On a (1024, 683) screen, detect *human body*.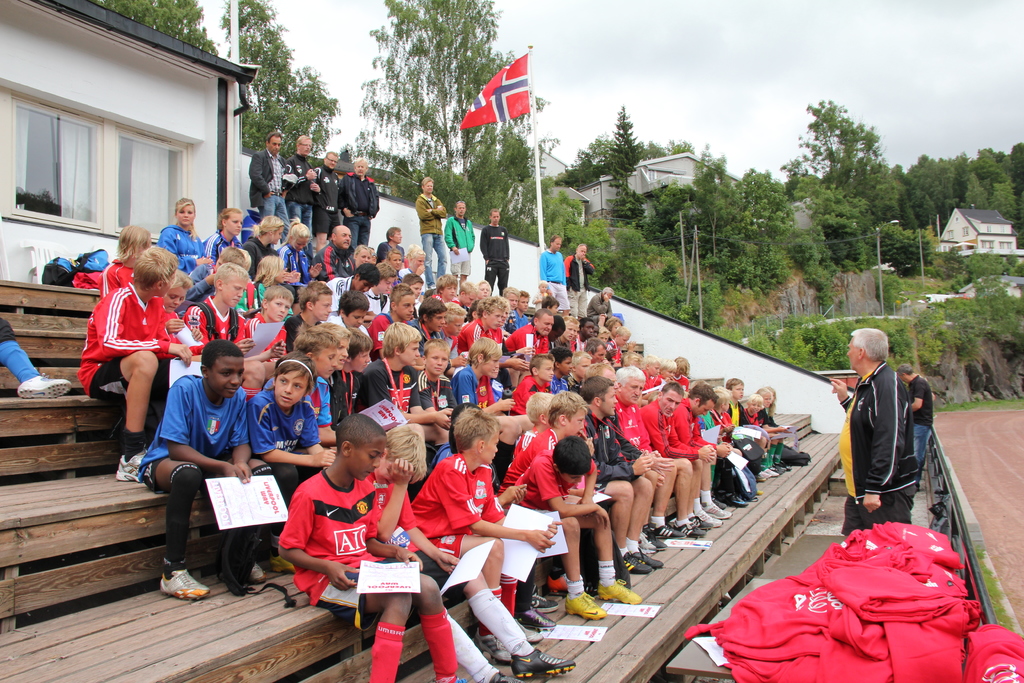
(483,204,511,298).
